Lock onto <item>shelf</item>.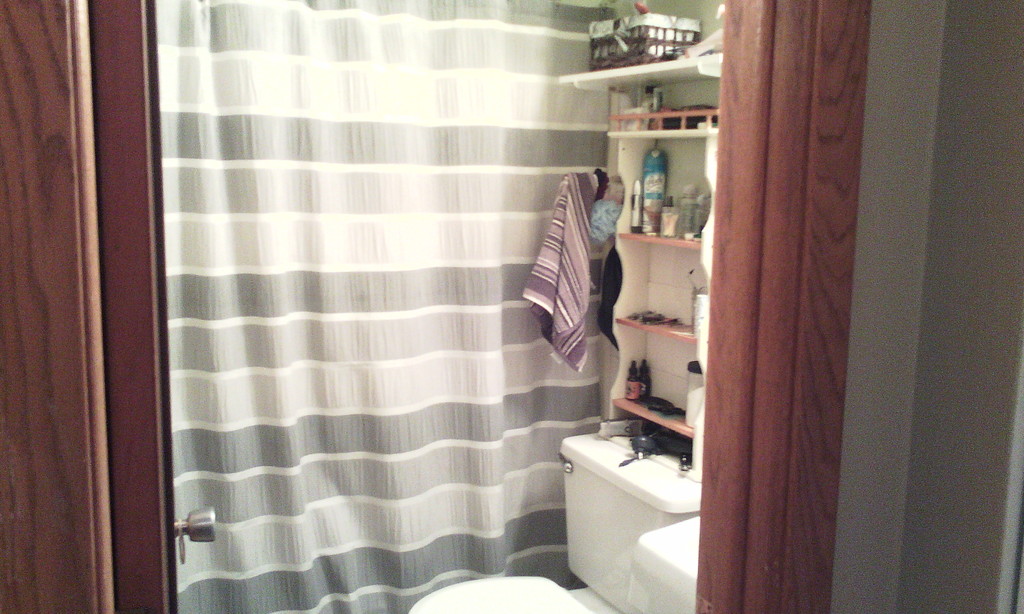
Locked: crop(553, 47, 719, 475).
